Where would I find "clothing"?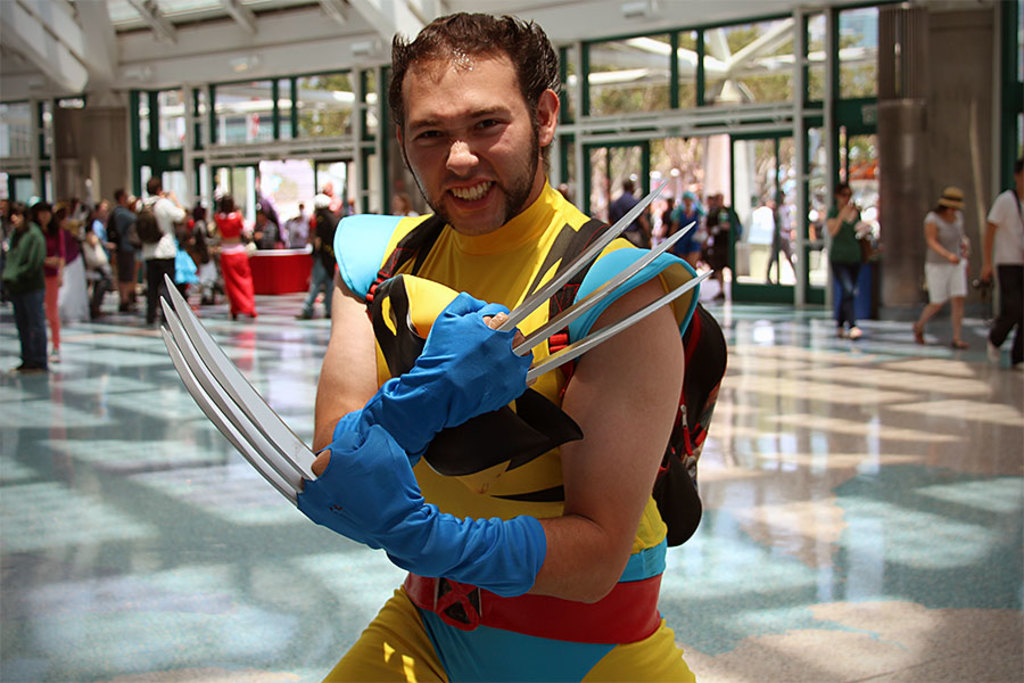
At <bbox>319, 175, 697, 682</bbox>.
